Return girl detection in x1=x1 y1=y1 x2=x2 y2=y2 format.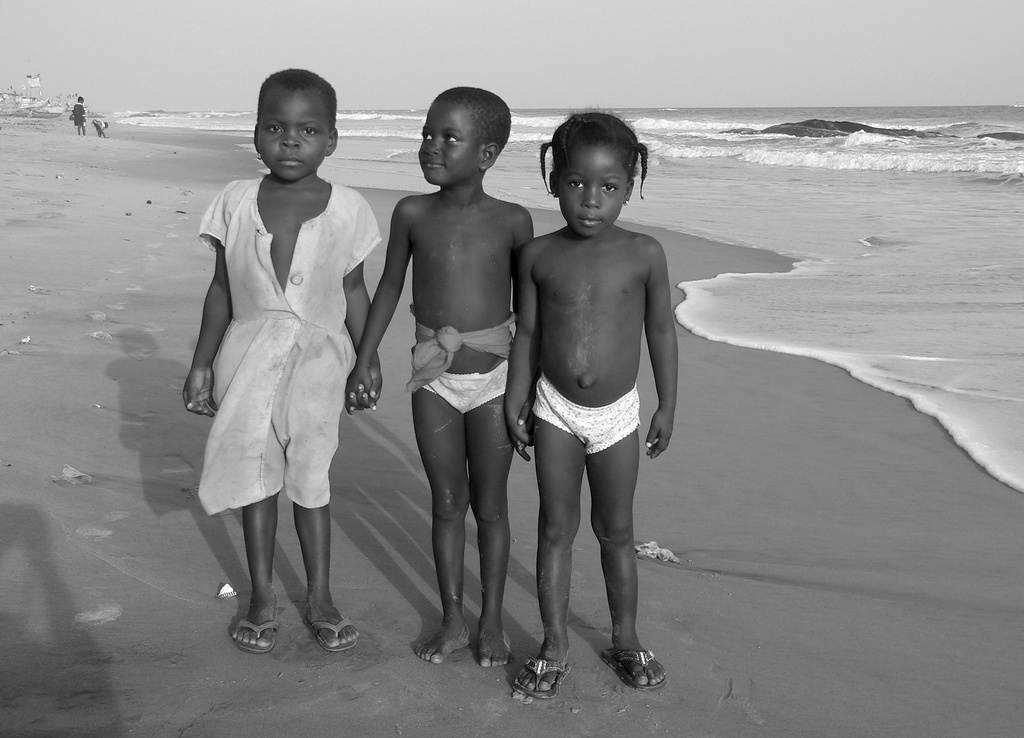
x1=183 y1=69 x2=379 y2=645.
